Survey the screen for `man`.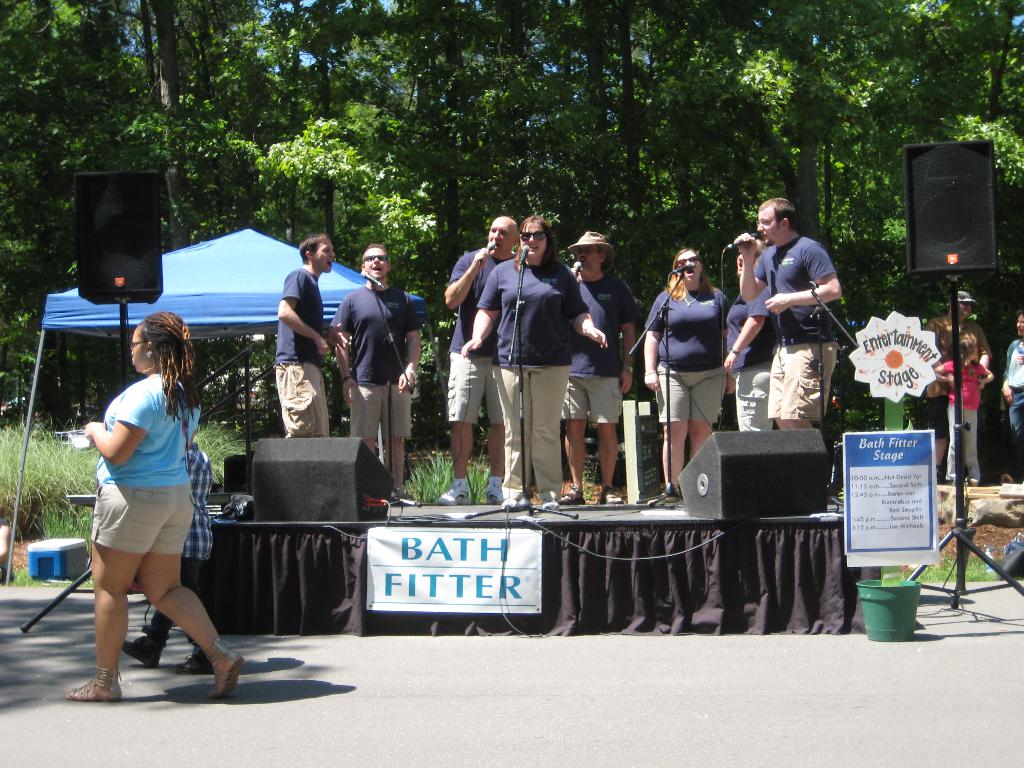
Survey found: (921,292,997,478).
